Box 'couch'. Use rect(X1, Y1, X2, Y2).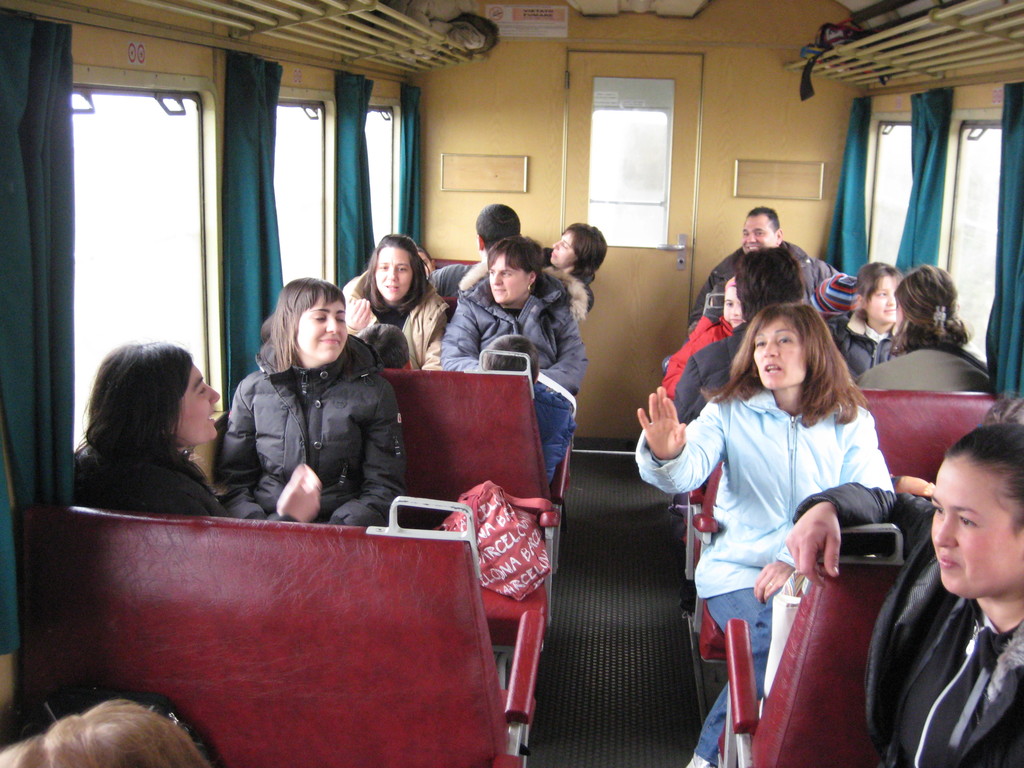
rect(432, 259, 478, 269).
